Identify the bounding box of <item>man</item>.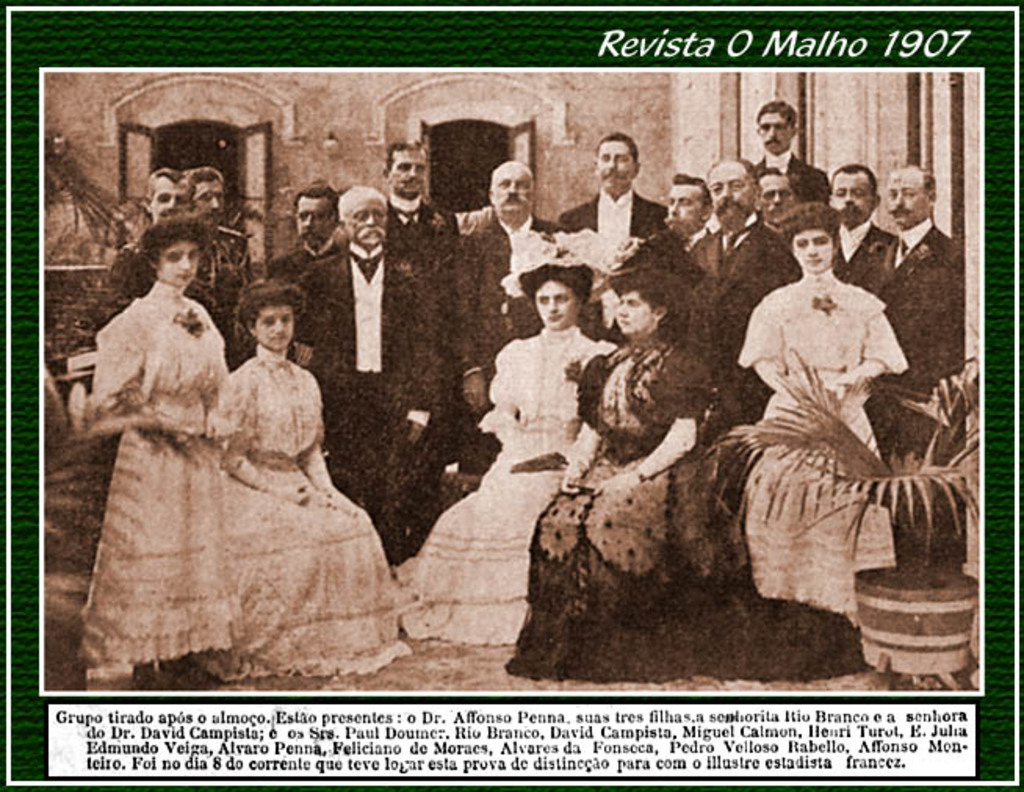
bbox=[99, 169, 241, 373].
